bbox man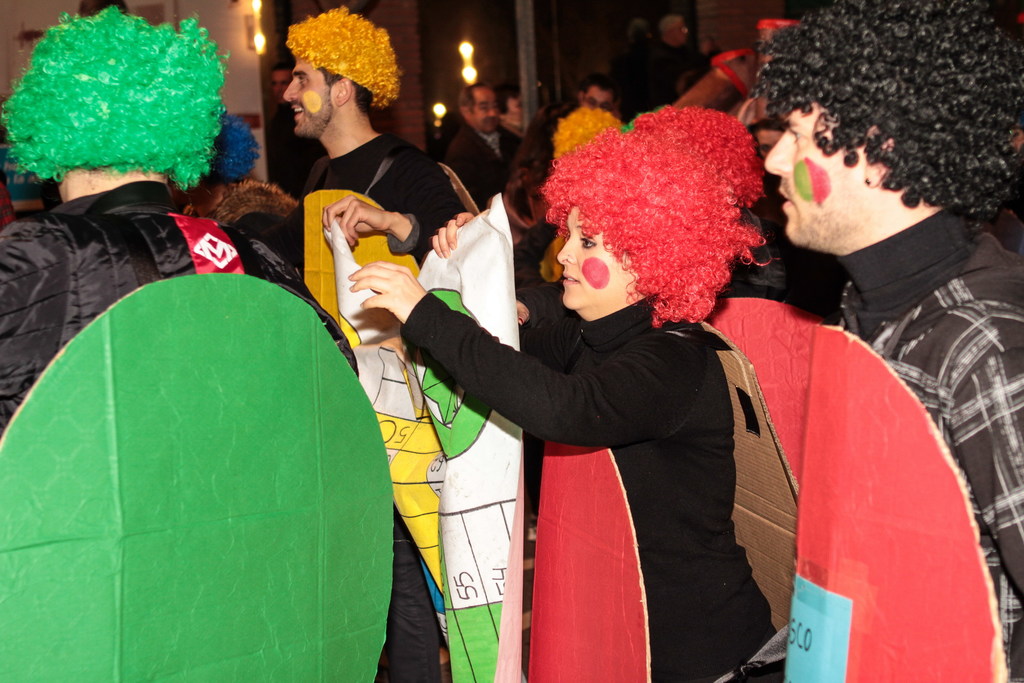
[x1=721, y1=40, x2=1023, y2=662]
